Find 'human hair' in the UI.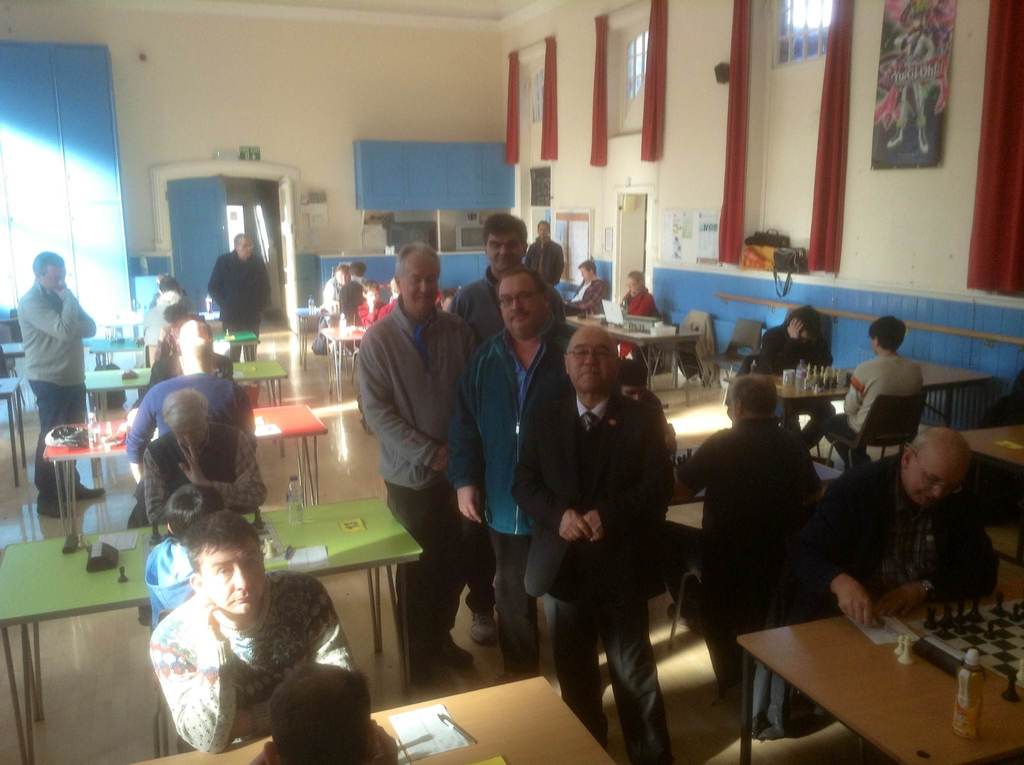
UI element at region(178, 498, 263, 565).
